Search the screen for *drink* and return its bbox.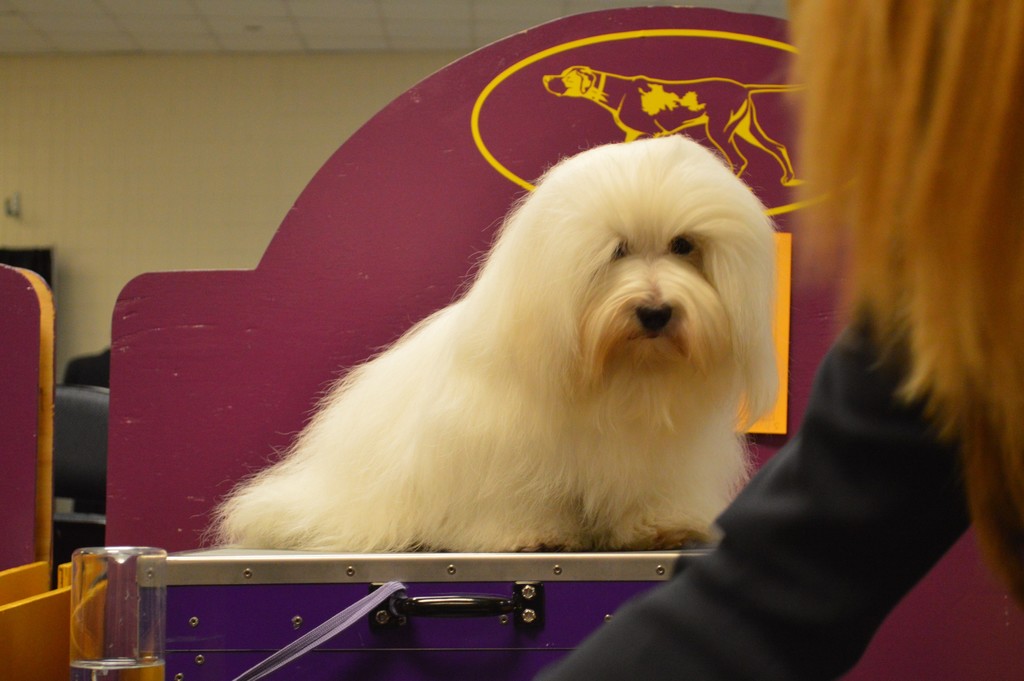
Found: [x1=65, y1=664, x2=163, y2=680].
